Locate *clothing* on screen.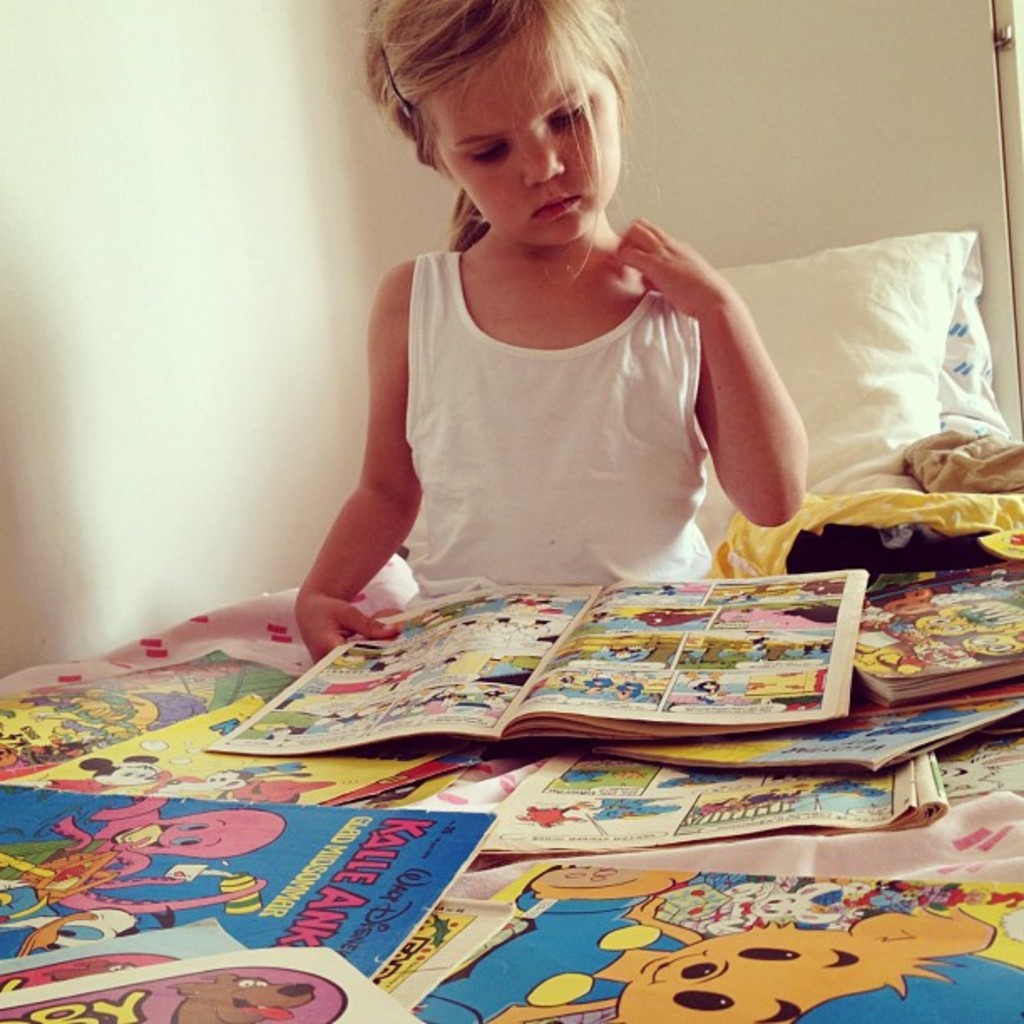
On screen at Rect(328, 194, 790, 597).
